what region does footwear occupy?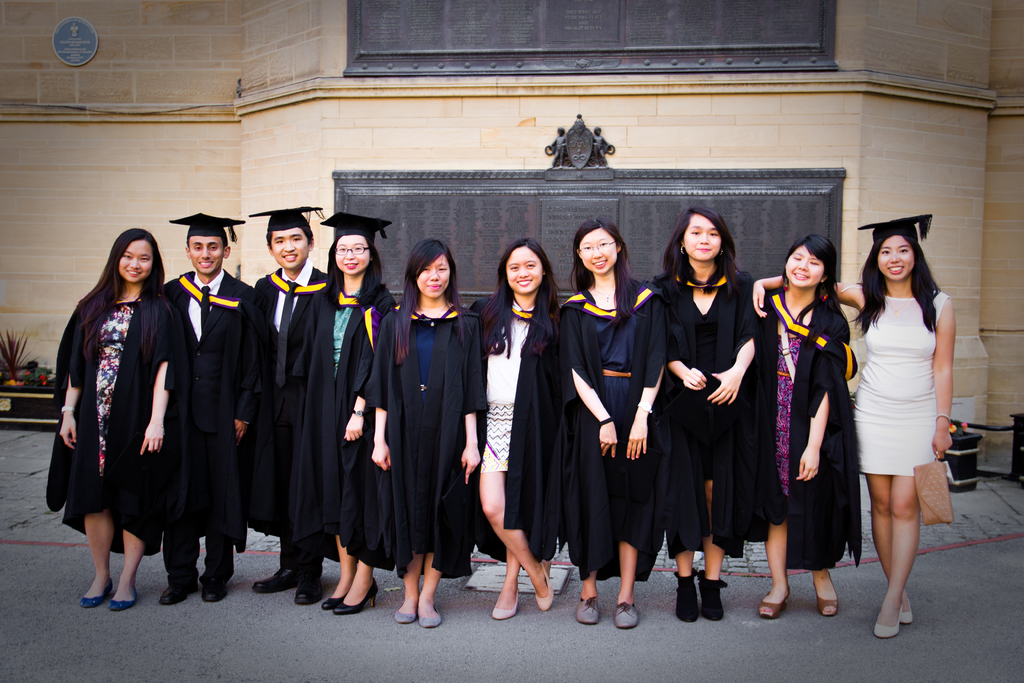
left=109, top=586, right=138, bottom=611.
